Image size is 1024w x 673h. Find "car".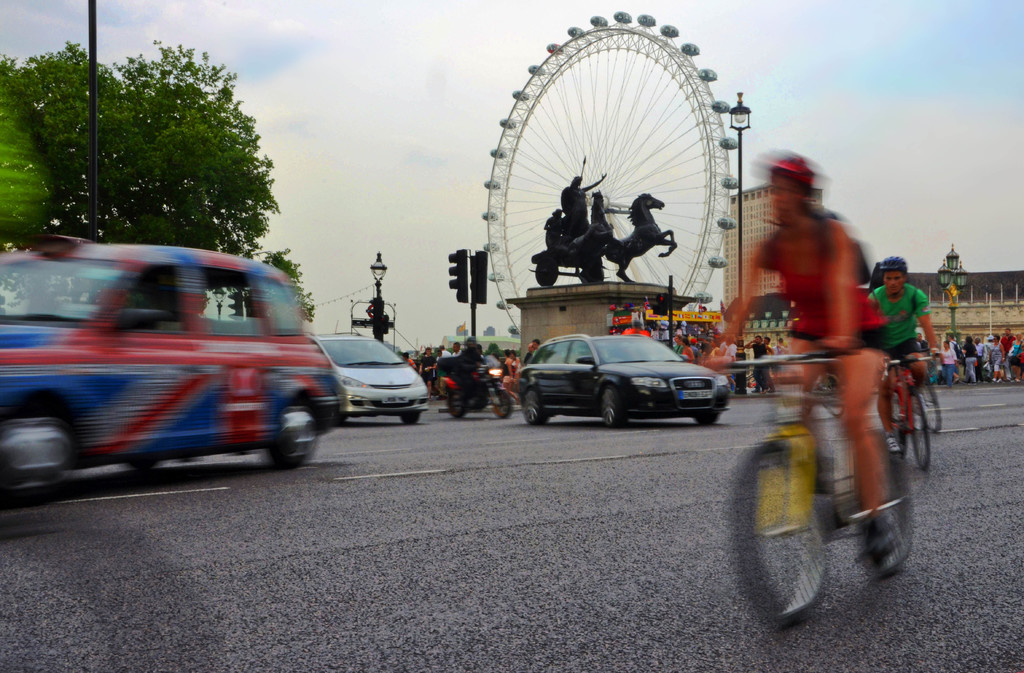
{"left": 302, "top": 318, "right": 430, "bottom": 425}.
